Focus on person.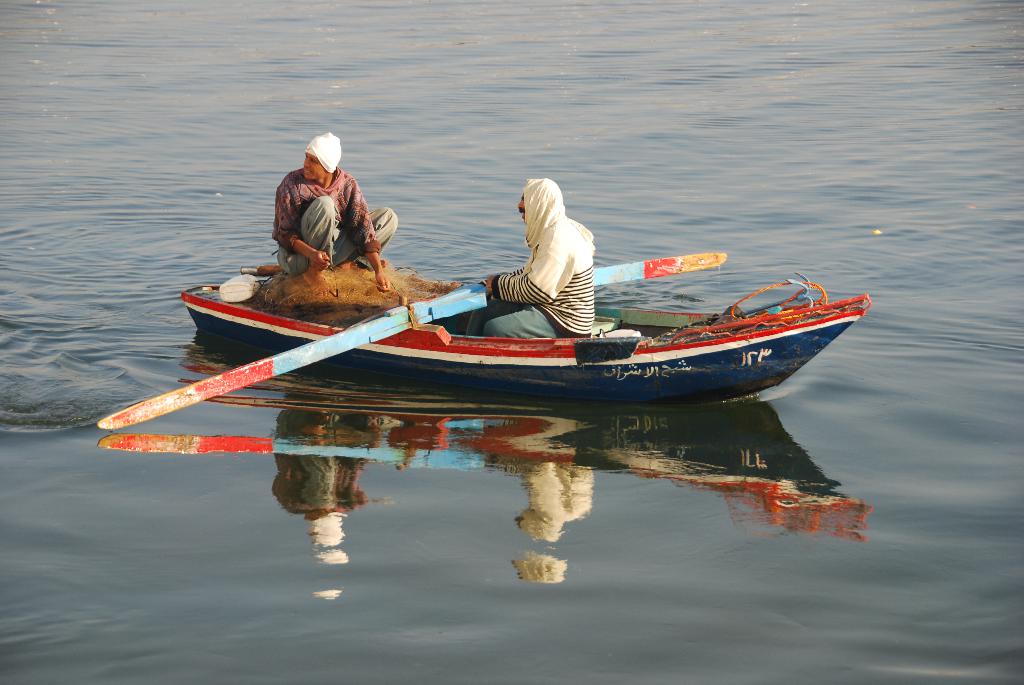
Focused at bbox=[472, 175, 598, 340].
